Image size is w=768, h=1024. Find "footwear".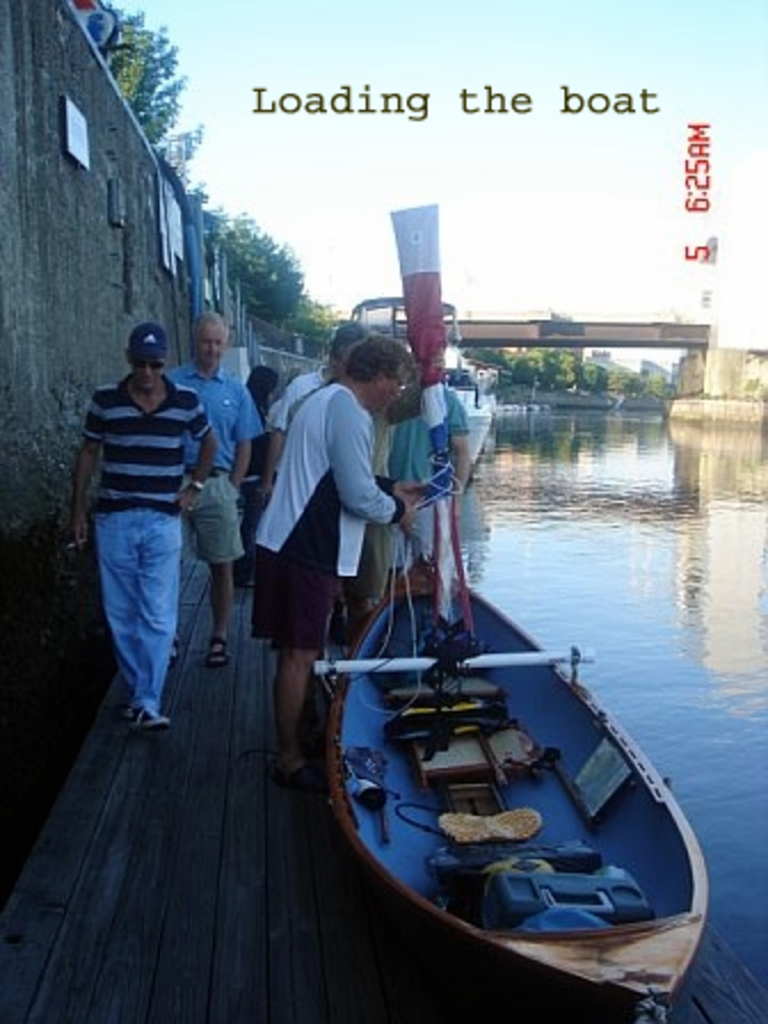
199 626 231 670.
